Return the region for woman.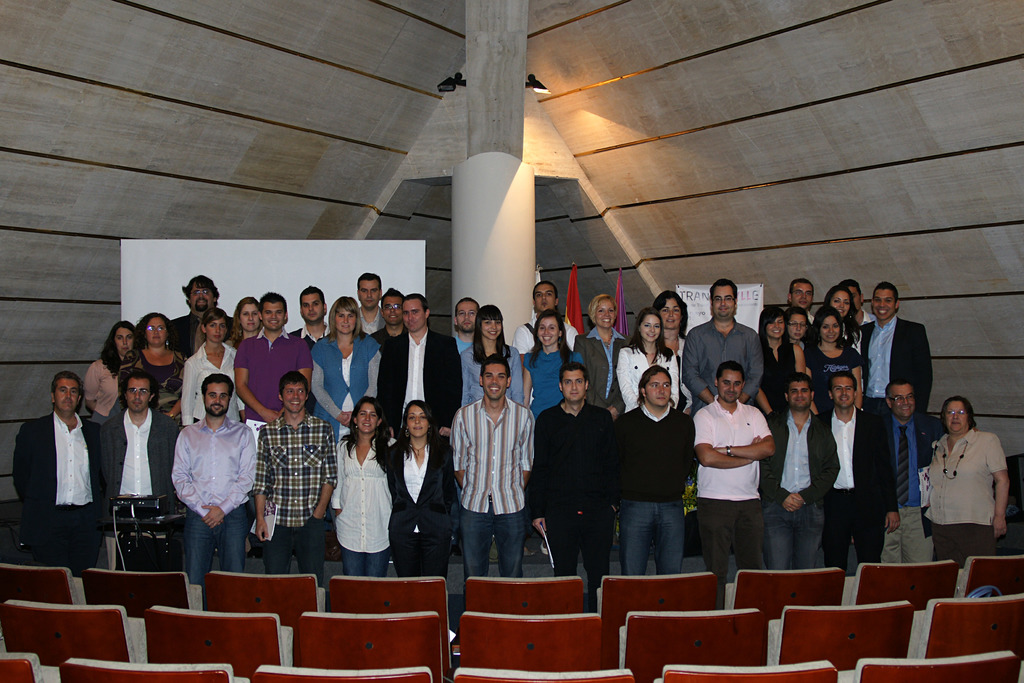
(left=320, top=407, right=397, bottom=584).
